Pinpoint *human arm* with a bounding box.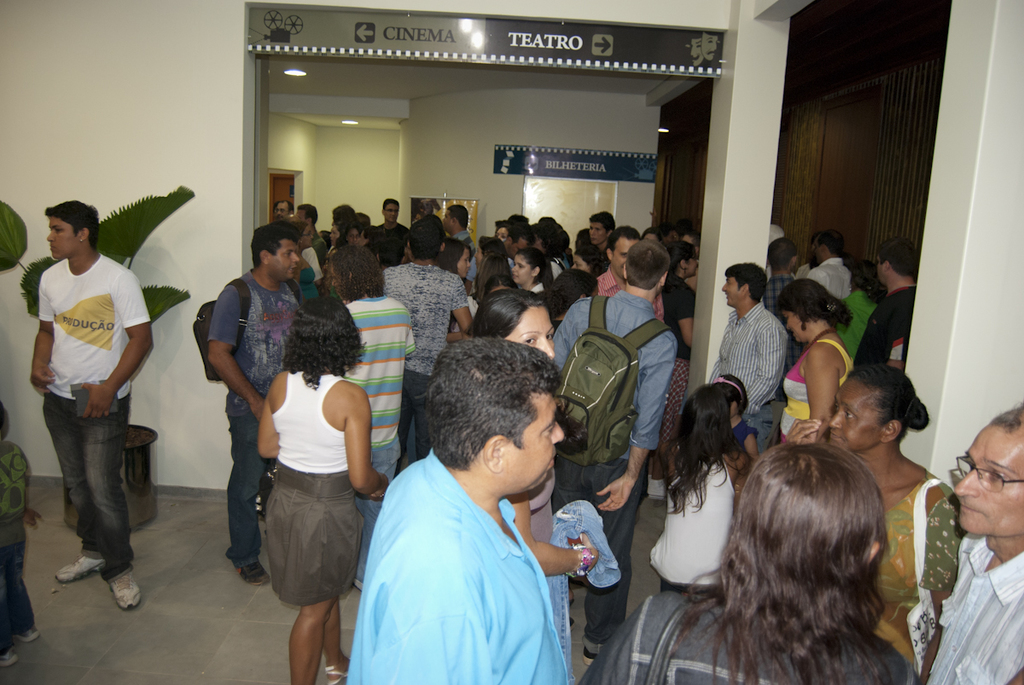
pyautogui.locateOnScreen(75, 263, 154, 416).
